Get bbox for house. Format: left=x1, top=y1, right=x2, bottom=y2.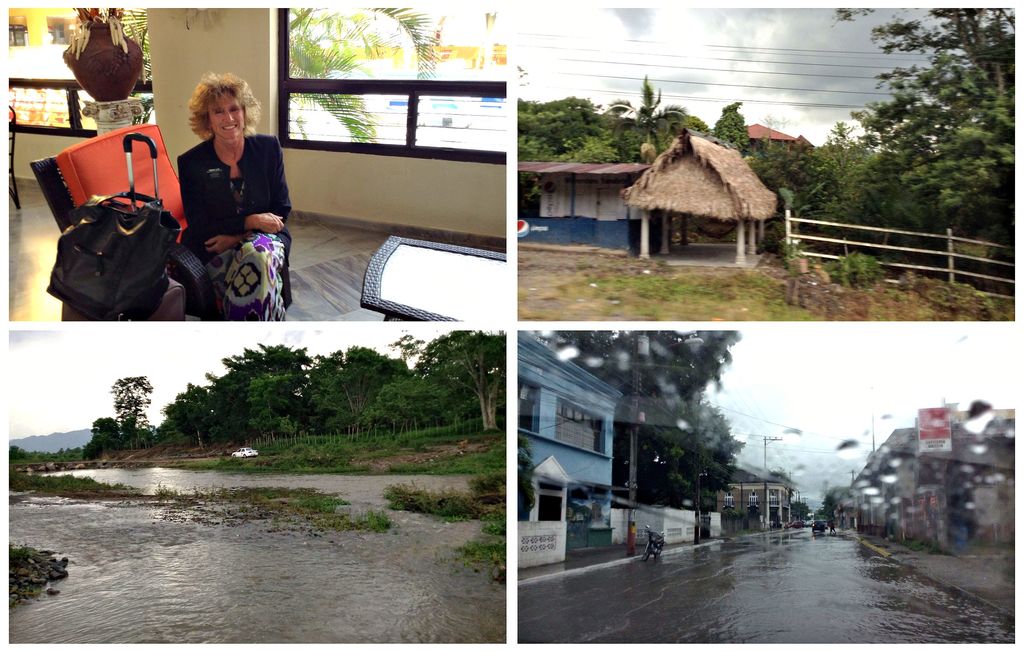
left=744, top=122, right=806, bottom=150.
